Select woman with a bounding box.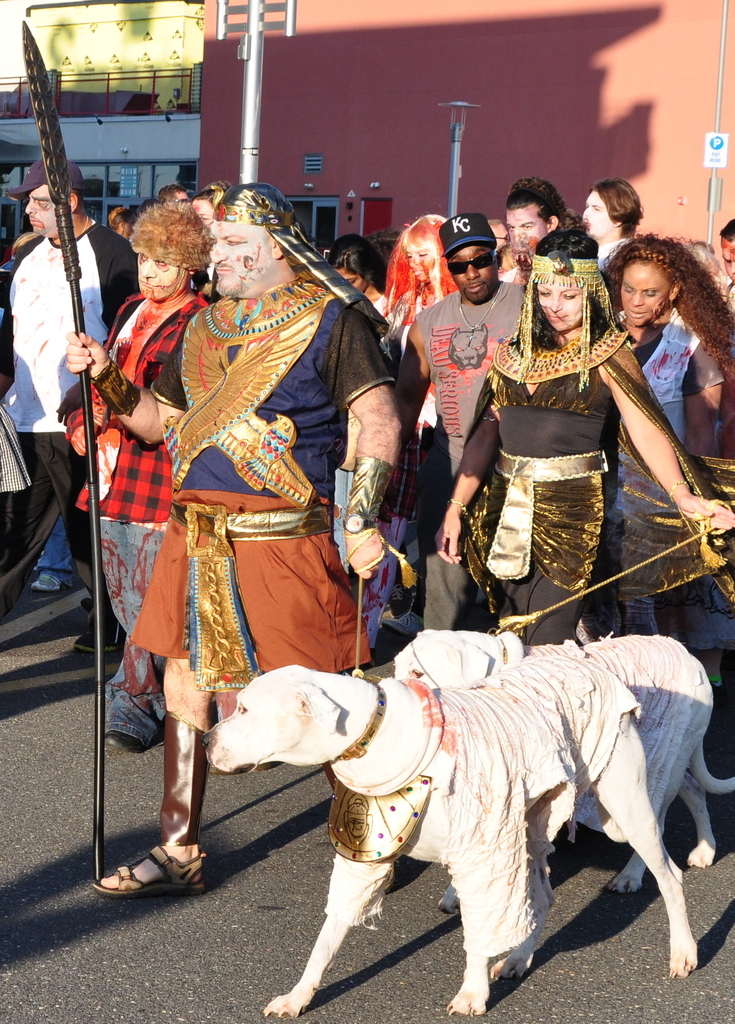
crop(328, 233, 397, 572).
